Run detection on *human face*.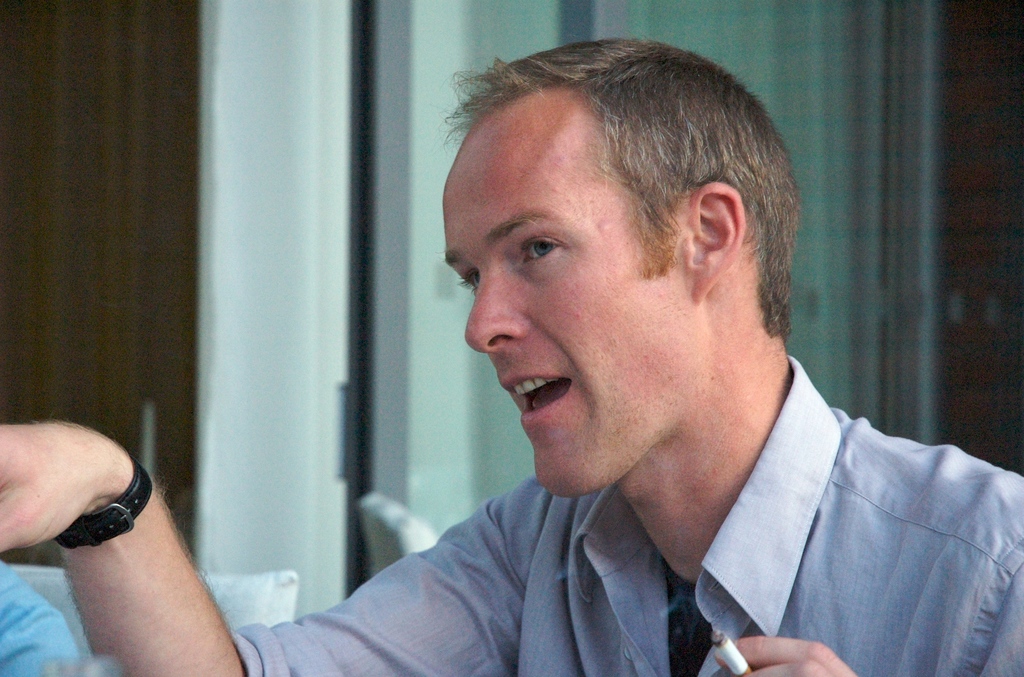
Result: bbox=[444, 90, 700, 491].
